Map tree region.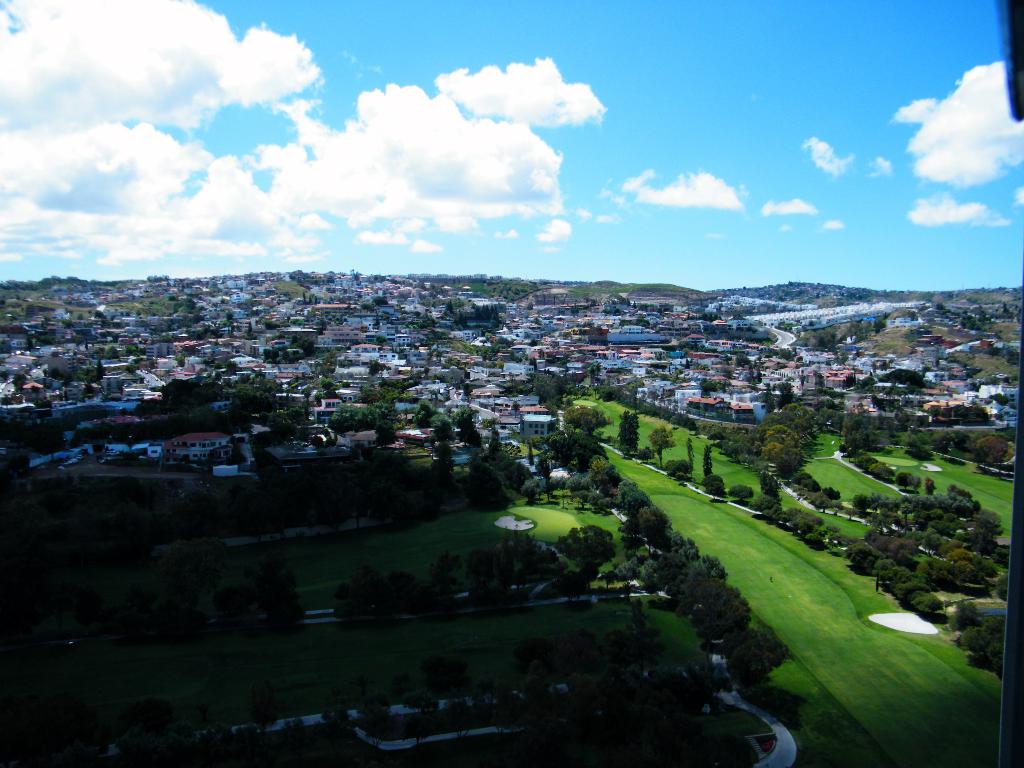
Mapped to bbox(425, 413, 454, 440).
